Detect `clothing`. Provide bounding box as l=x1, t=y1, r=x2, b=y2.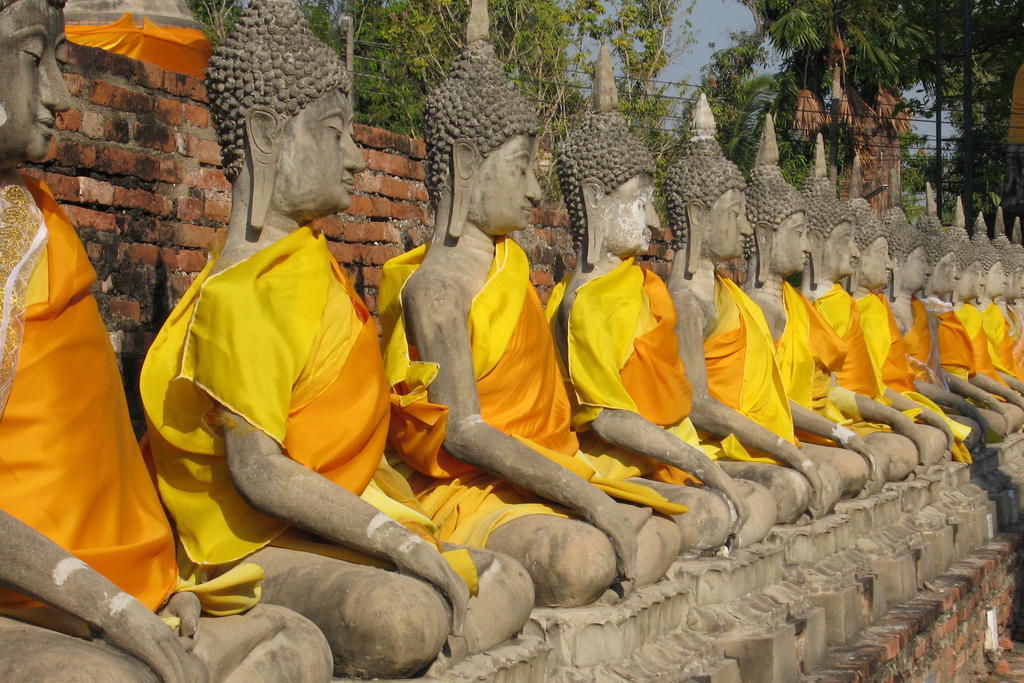
l=956, t=304, r=1006, b=394.
